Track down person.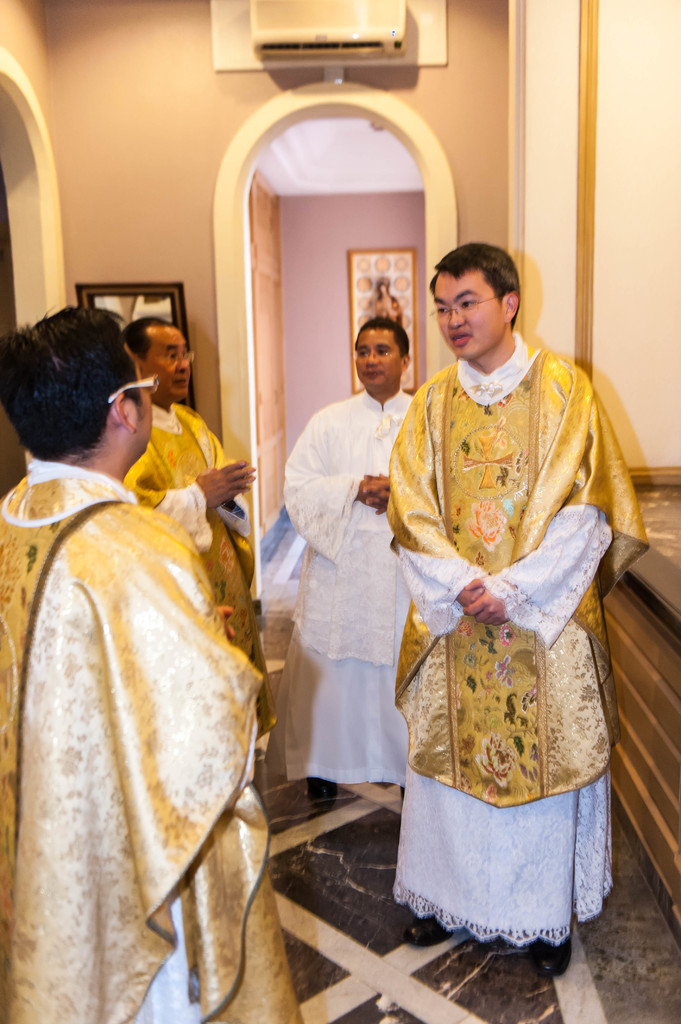
Tracked to <box>116,314,266,818</box>.
